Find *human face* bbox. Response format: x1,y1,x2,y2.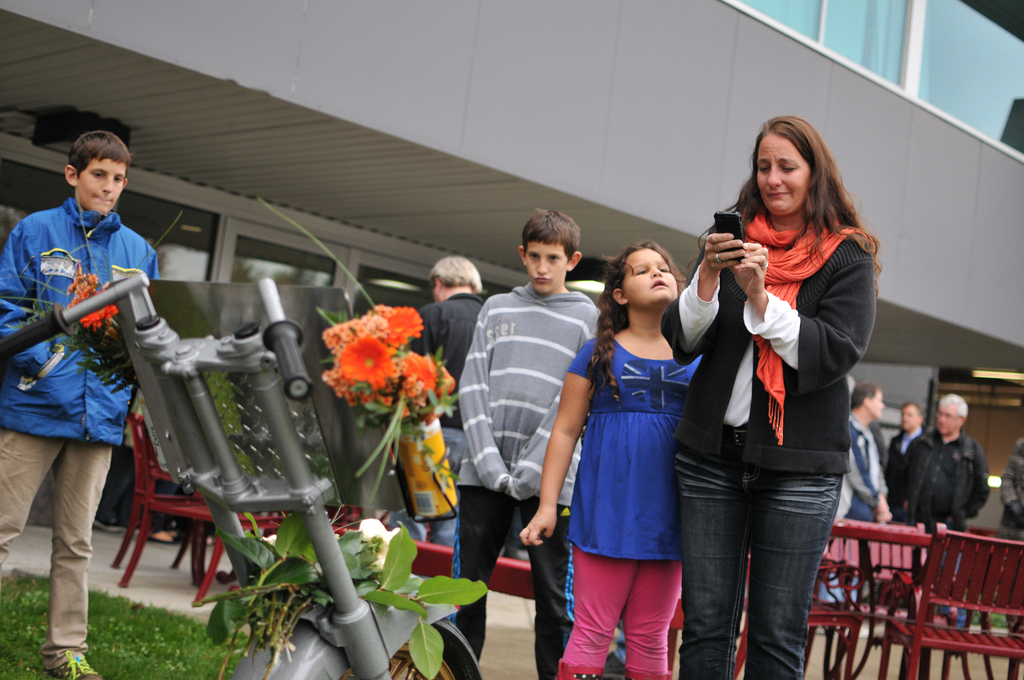
758,131,812,214.
